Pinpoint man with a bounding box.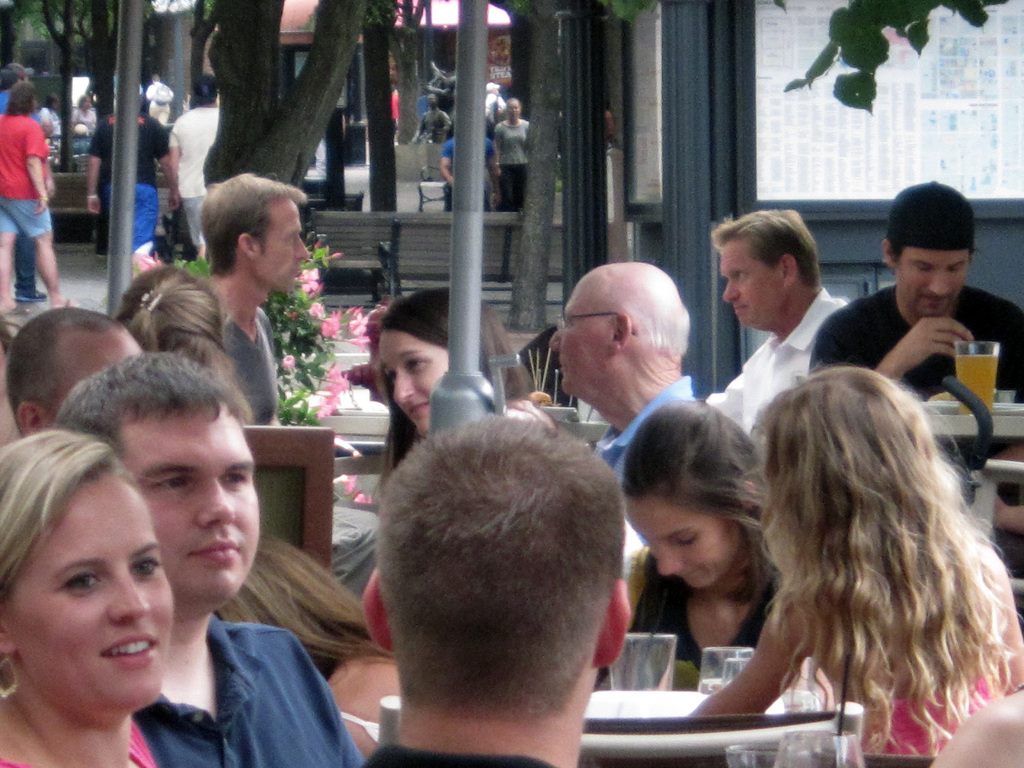
(left=76, top=94, right=175, bottom=255).
